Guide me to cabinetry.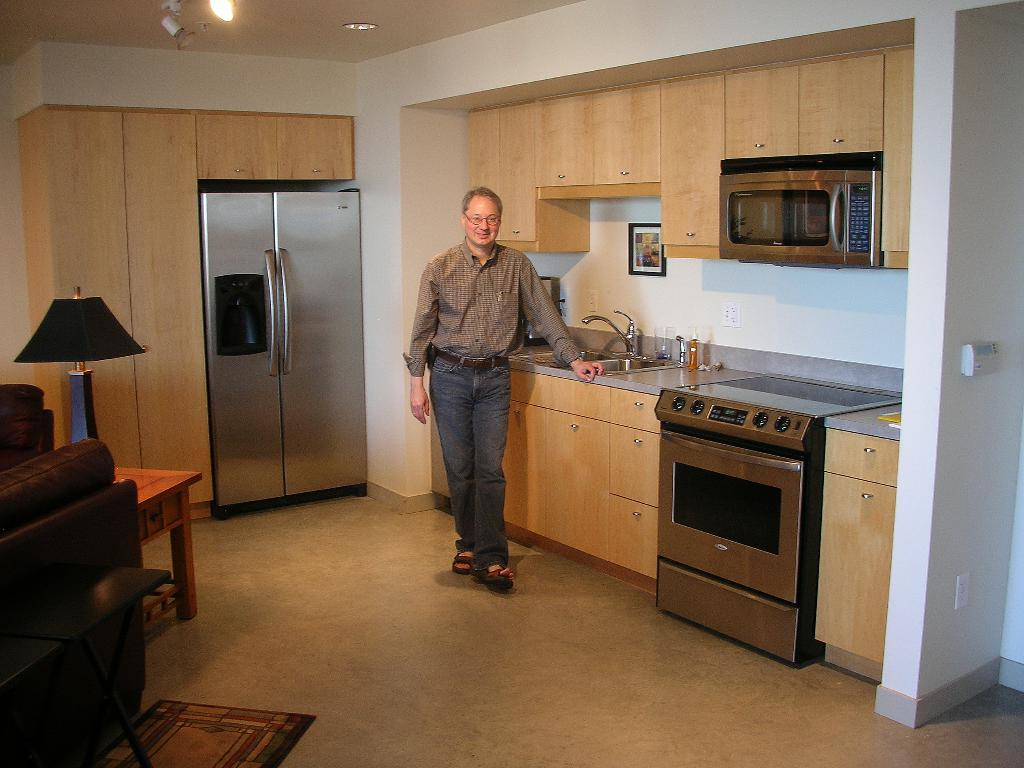
Guidance: region(13, 104, 140, 468).
